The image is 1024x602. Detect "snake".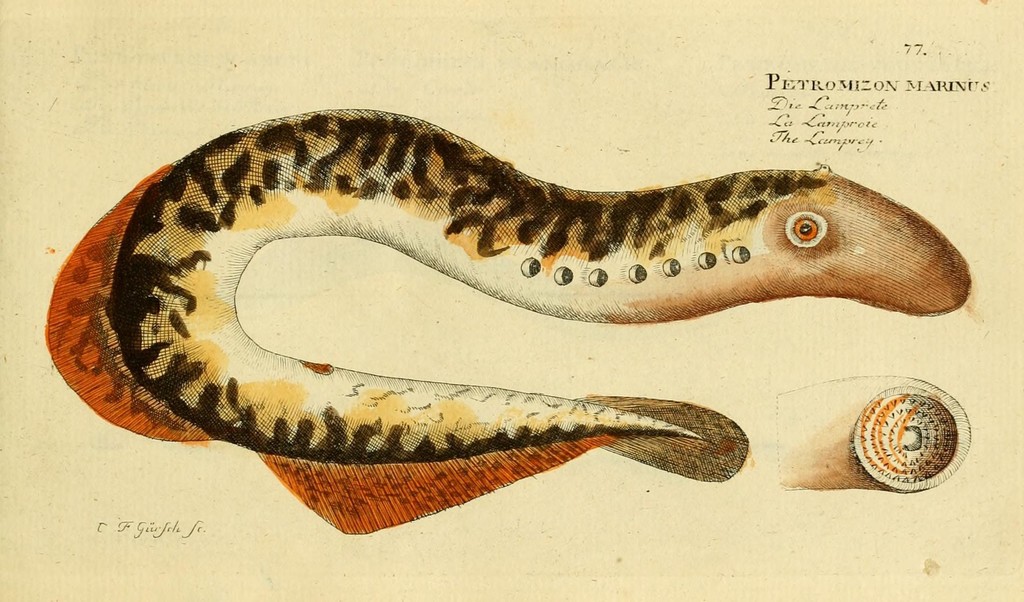
Detection: locate(98, 110, 980, 466).
